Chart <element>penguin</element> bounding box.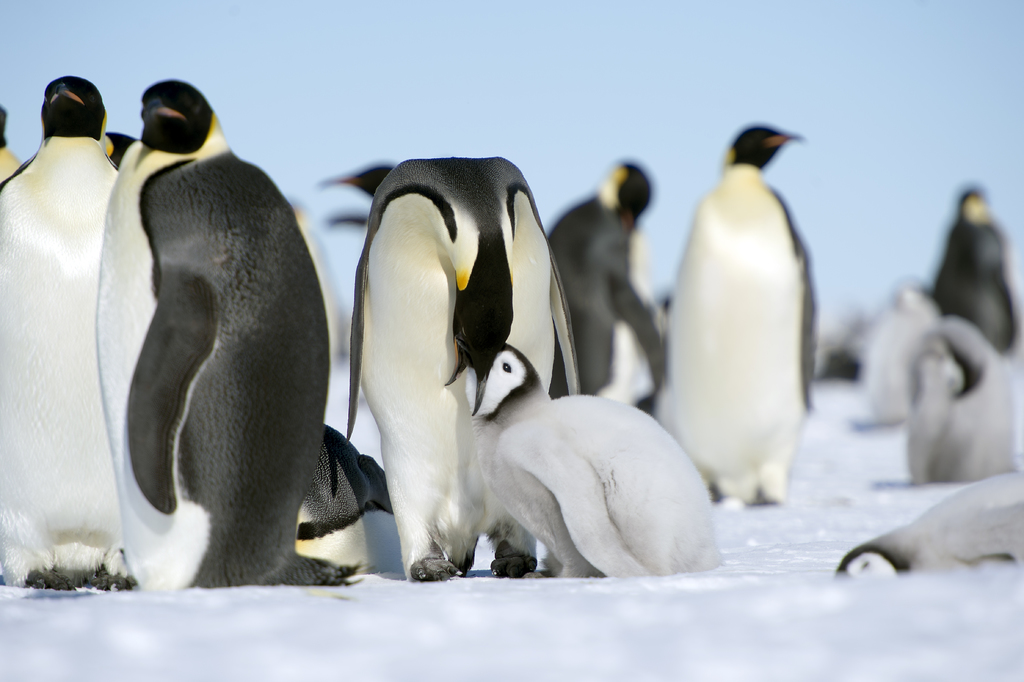
Charted: {"left": 544, "top": 154, "right": 656, "bottom": 410}.
